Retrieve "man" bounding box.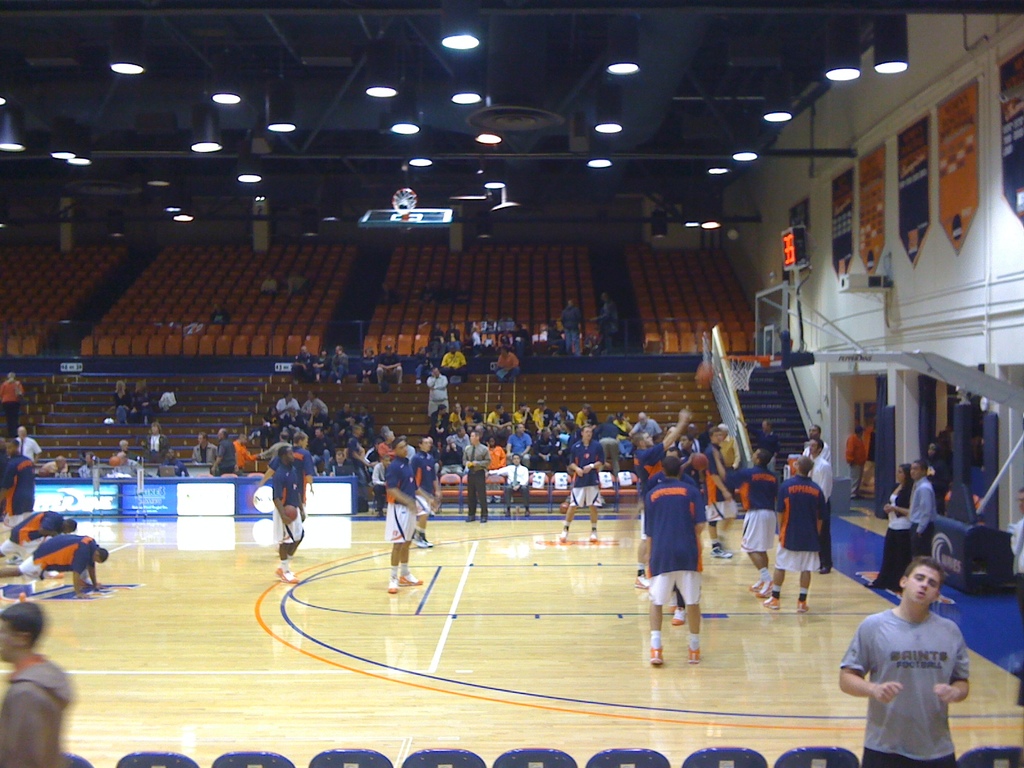
Bounding box: x1=496, y1=348, x2=524, y2=385.
